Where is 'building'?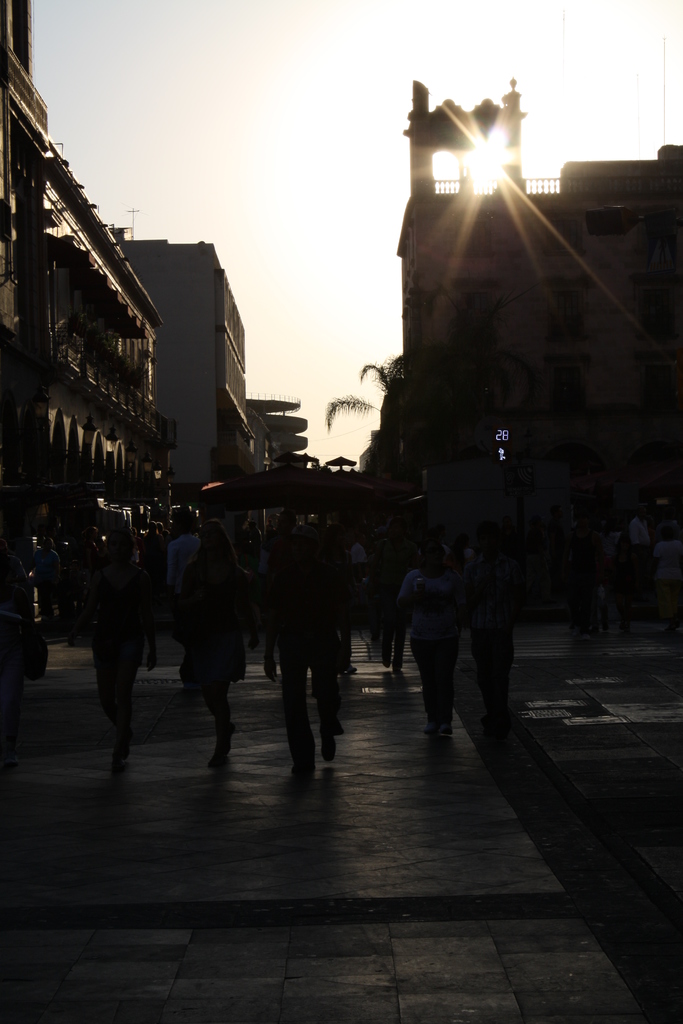
107, 229, 255, 503.
